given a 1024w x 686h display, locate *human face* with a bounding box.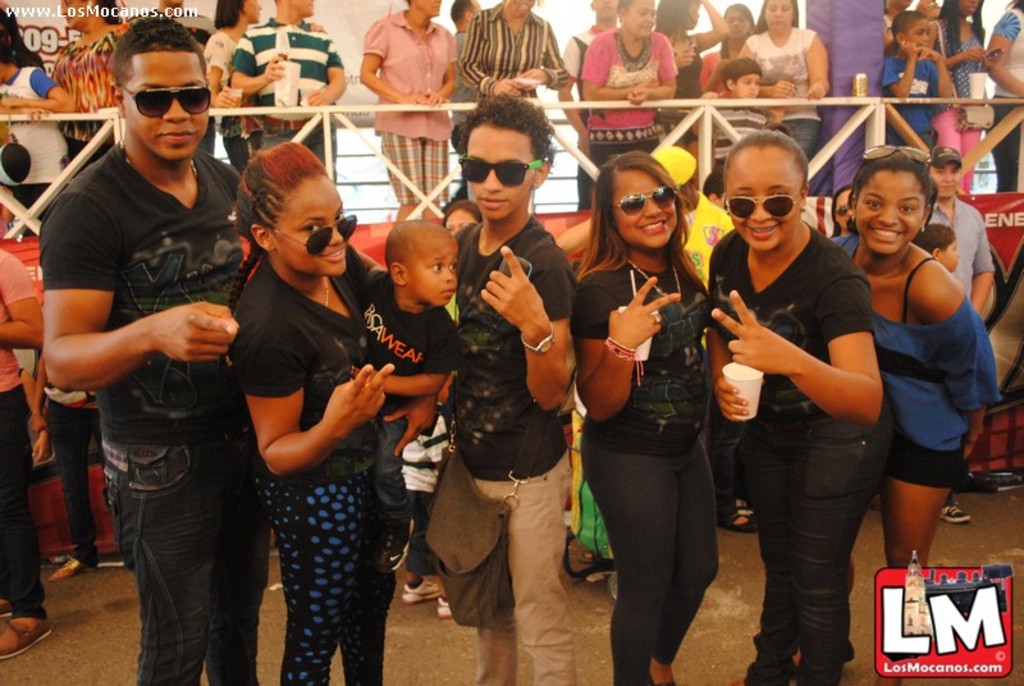
Located: box(56, 0, 82, 31).
